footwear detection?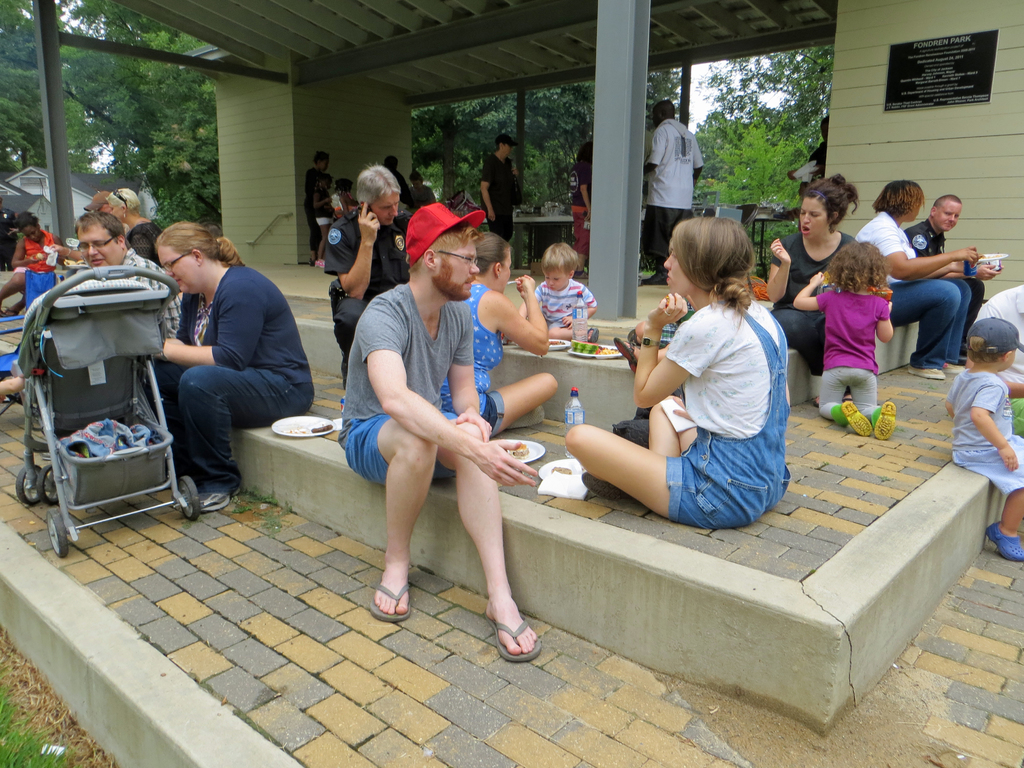
bbox(986, 517, 1023, 561)
